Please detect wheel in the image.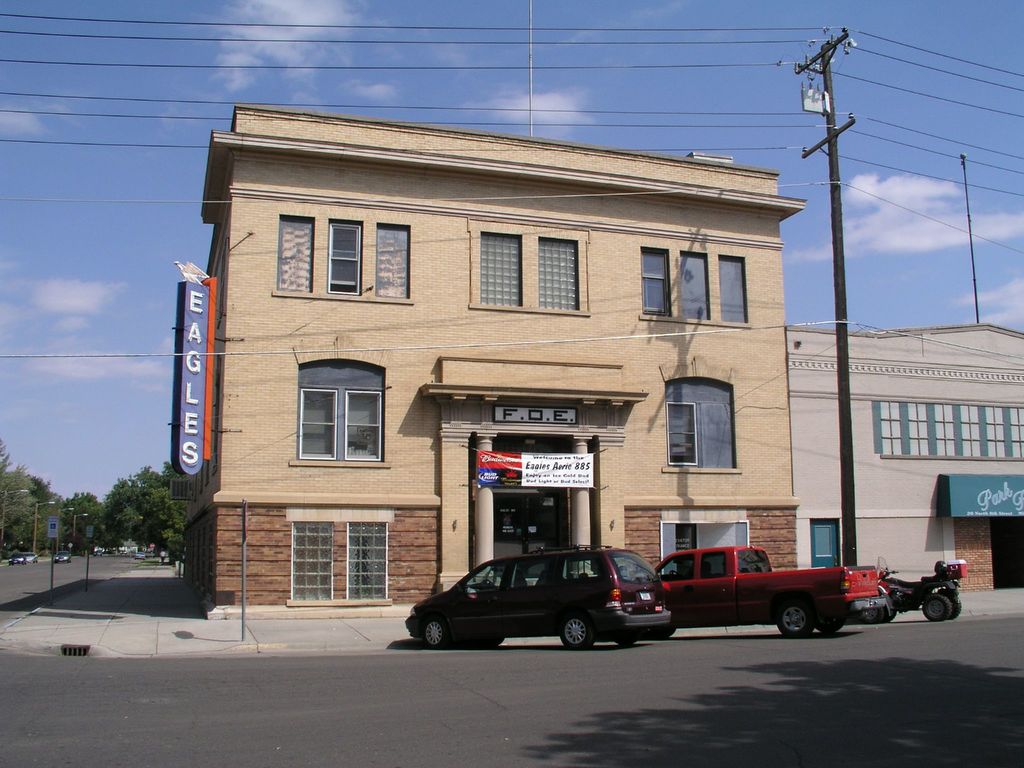
detection(920, 591, 952, 621).
